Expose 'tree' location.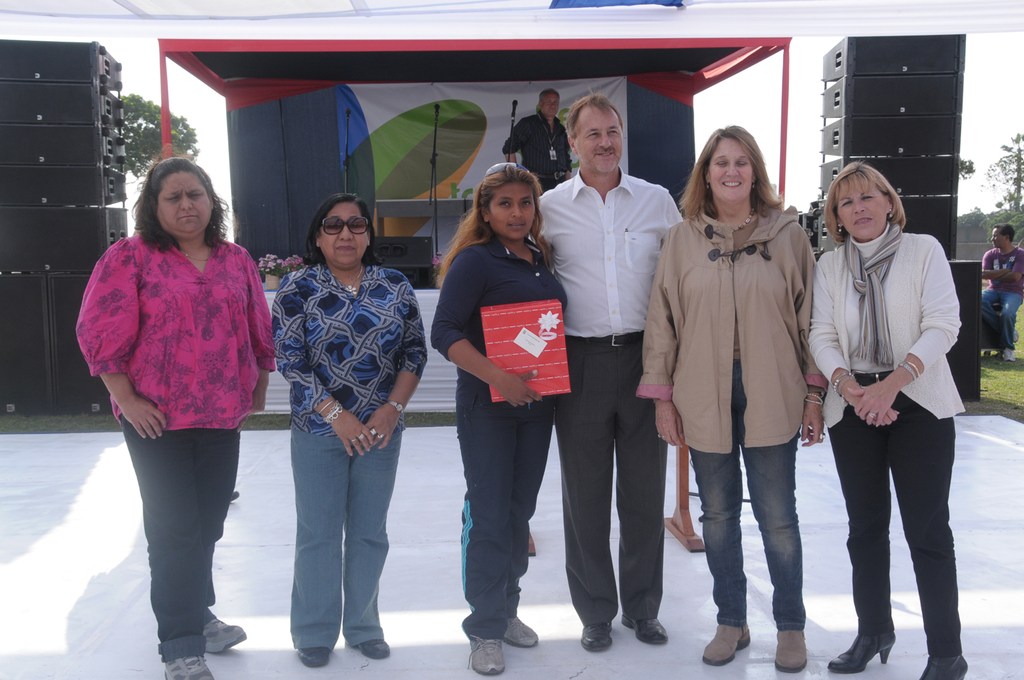
Exposed at bbox=[116, 89, 200, 175].
